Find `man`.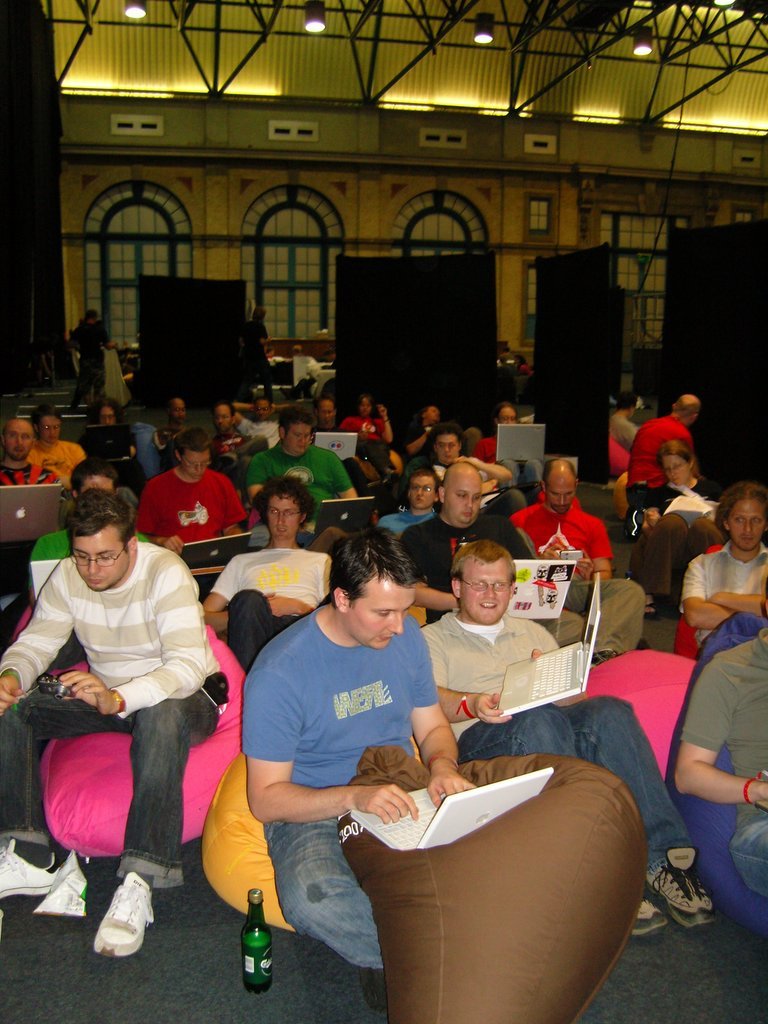
bbox=(382, 462, 441, 542).
